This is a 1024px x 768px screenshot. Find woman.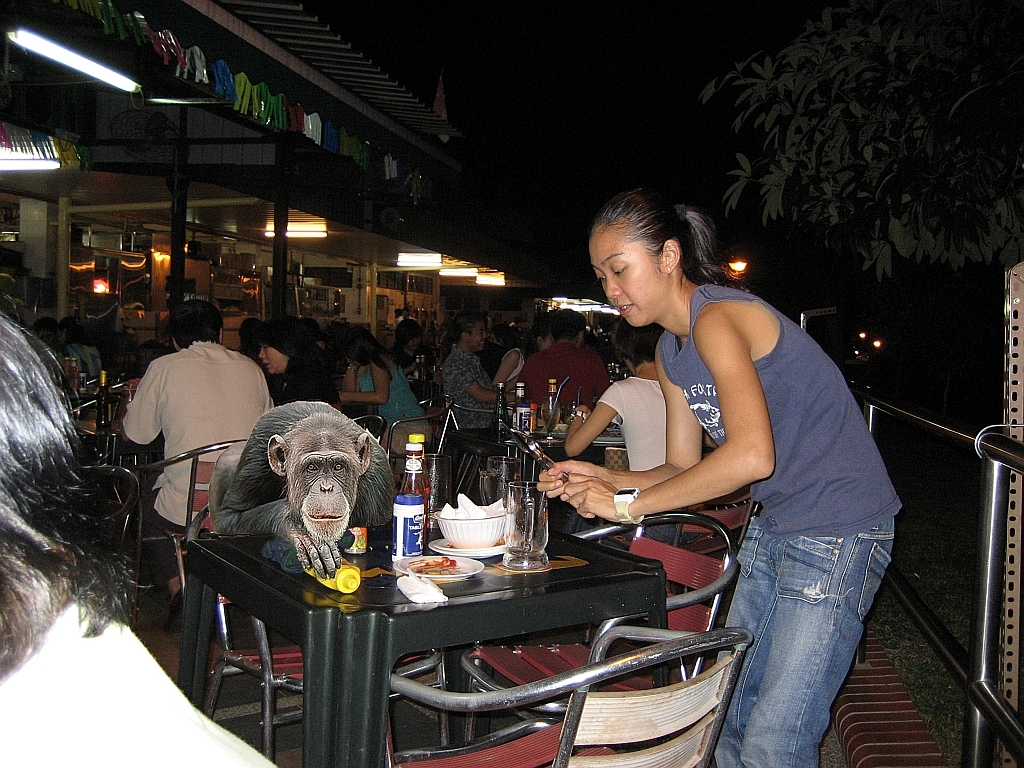
Bounding box: crop(252, 316, 316, 418).
